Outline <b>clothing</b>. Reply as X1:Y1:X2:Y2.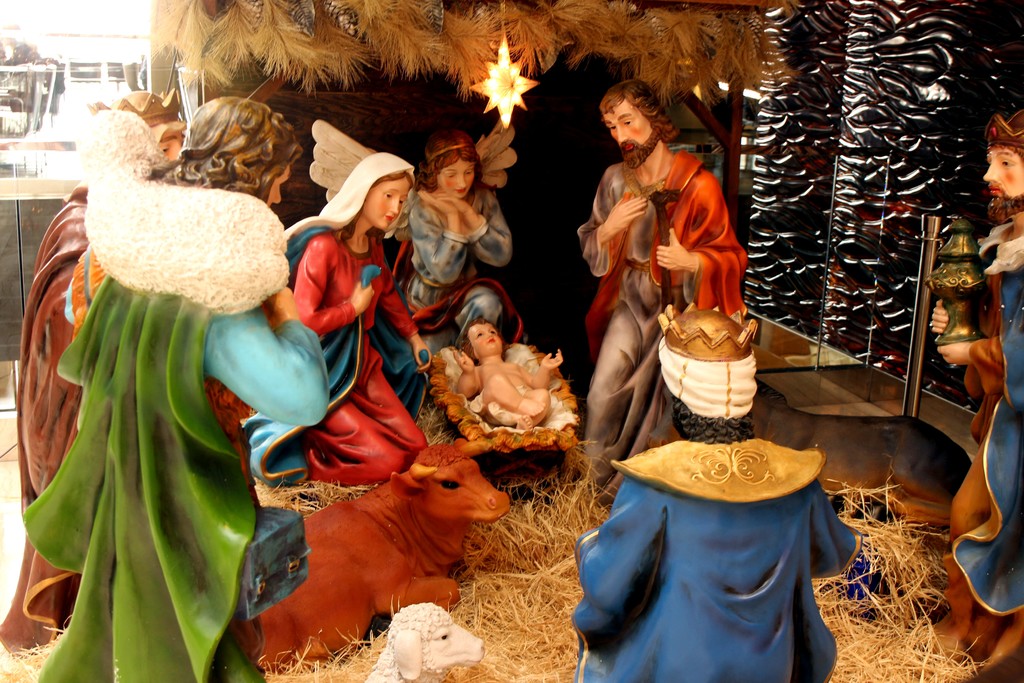
575:434:859:682.
